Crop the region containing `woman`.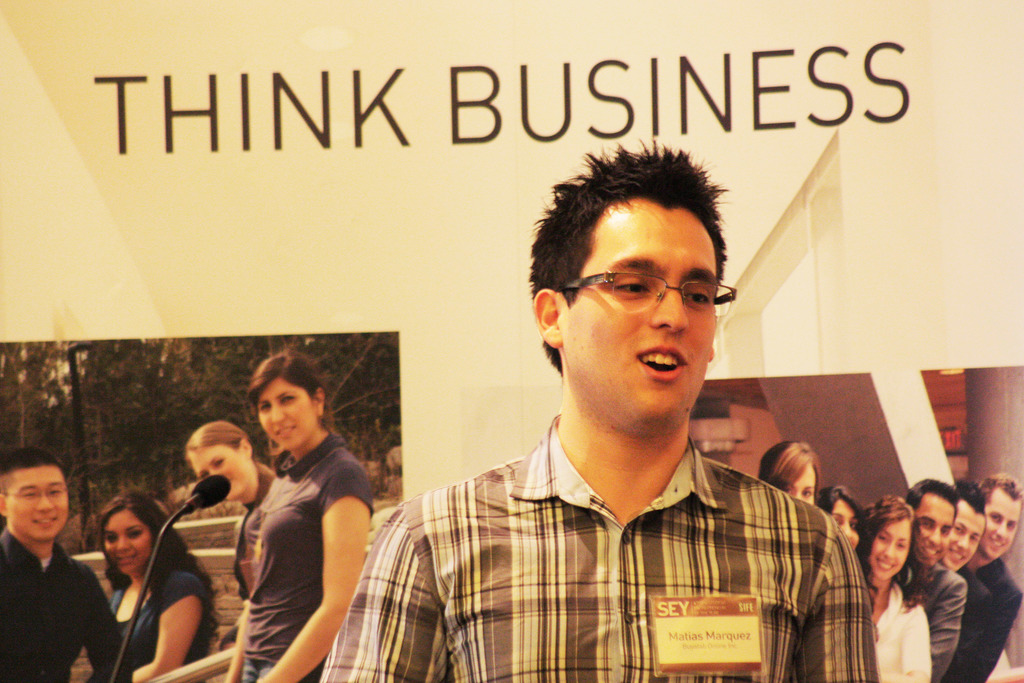
Crop region: (822,481,863,565).
